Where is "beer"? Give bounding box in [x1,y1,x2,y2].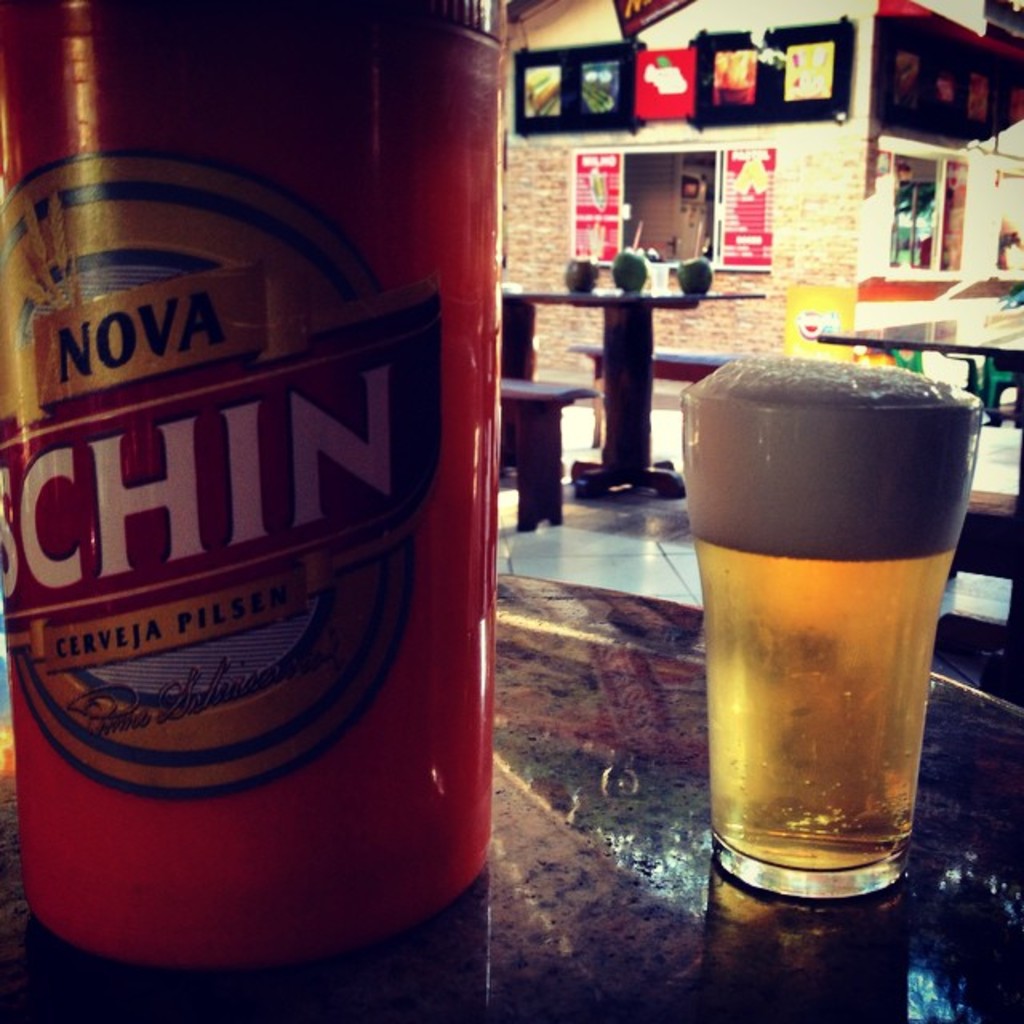
[678,354,981,906].
